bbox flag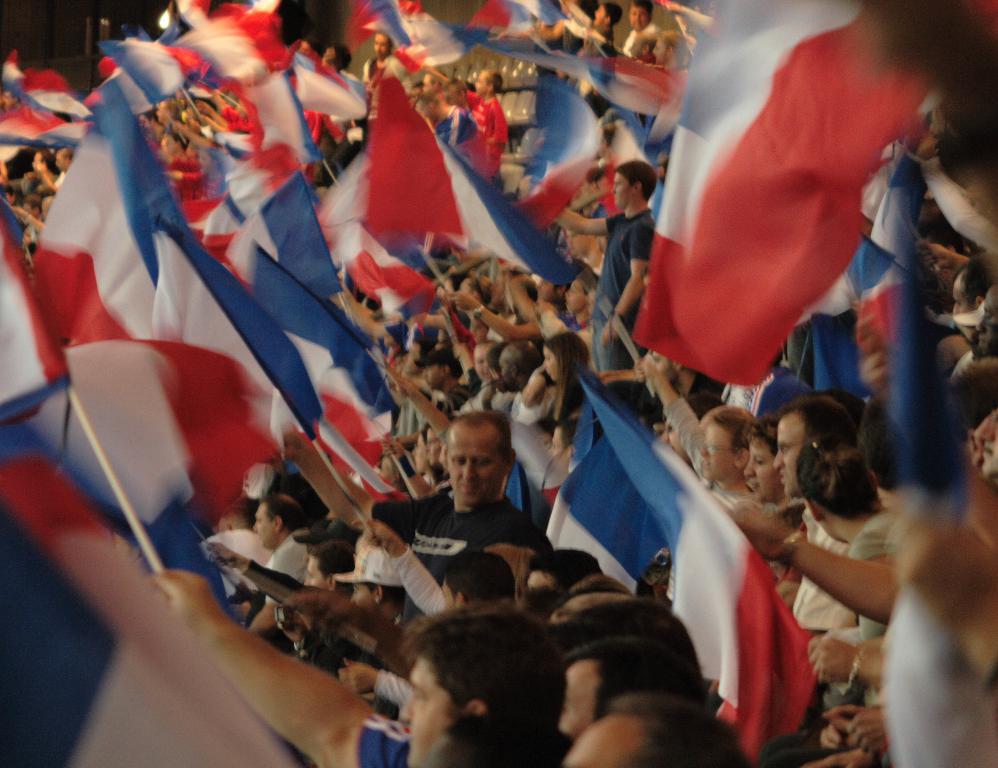
BBox(16, 71, 95, 122)
